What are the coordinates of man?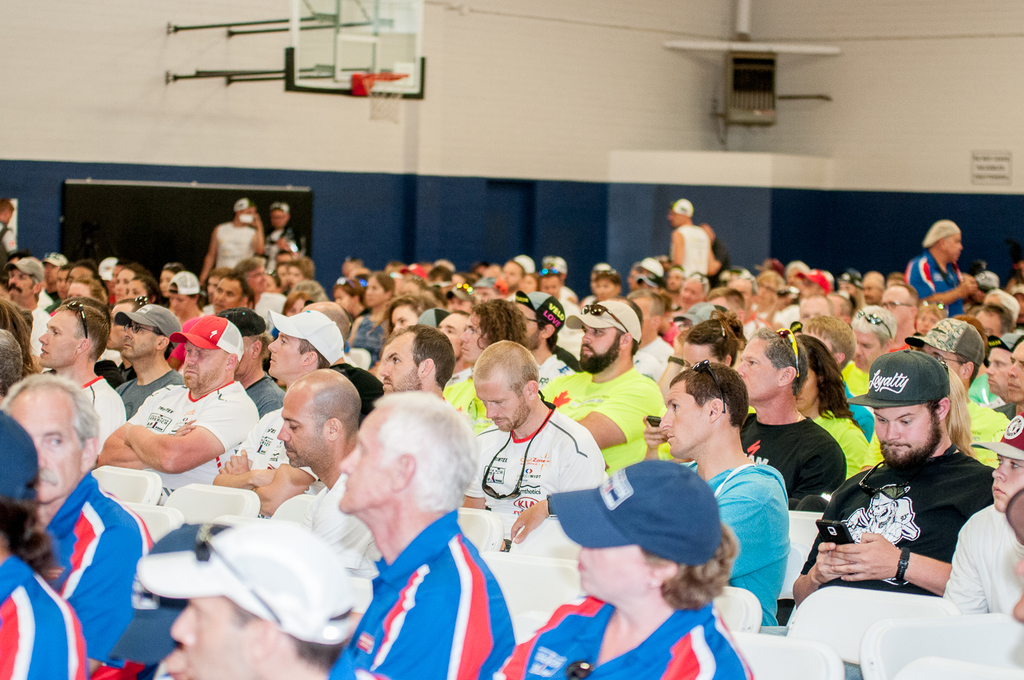
(939,410,1023,619).
